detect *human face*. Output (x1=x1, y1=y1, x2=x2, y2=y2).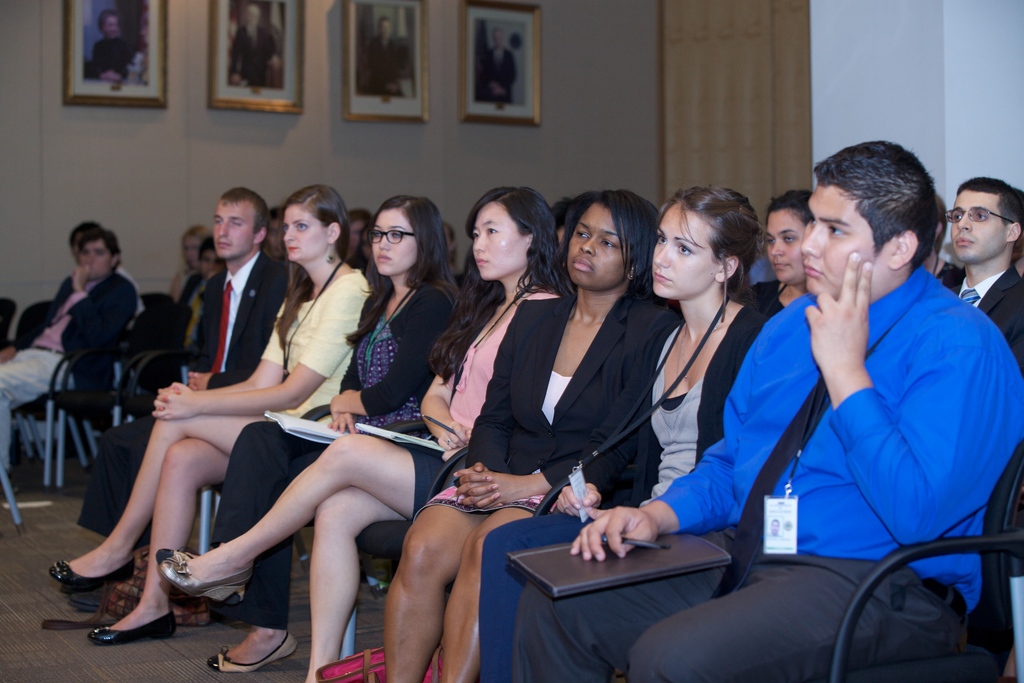
(x1=947, y1=194, x2=1004, y2=267).
